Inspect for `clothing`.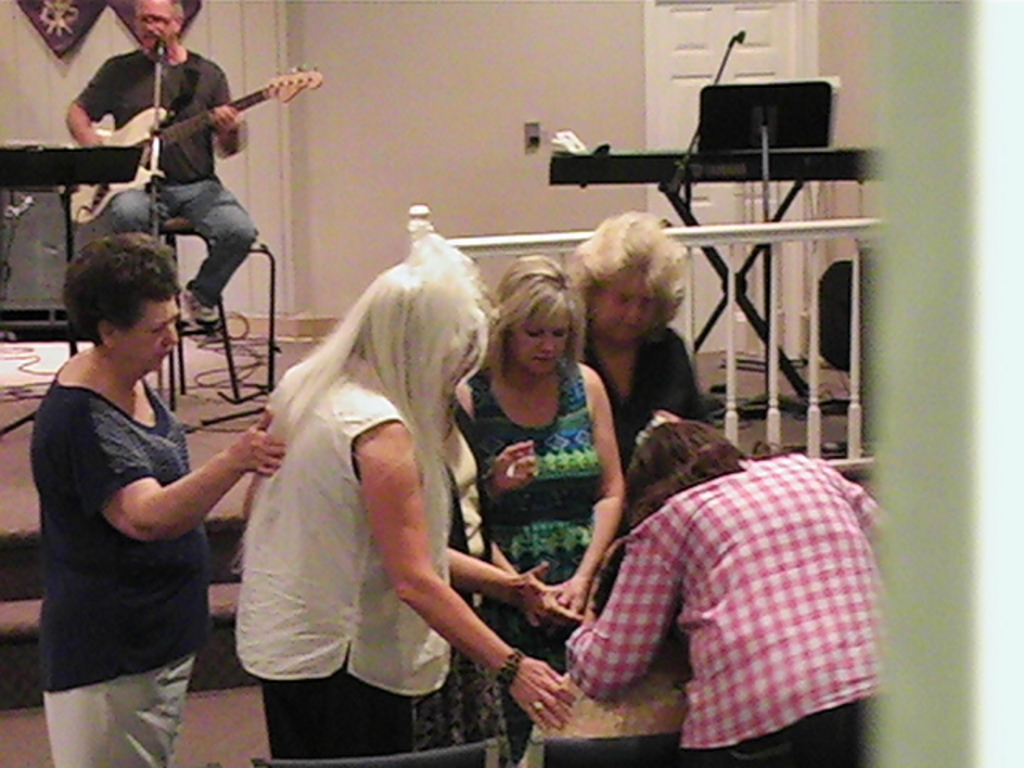
Inspection: BBox(74, 42, 269, 309).
